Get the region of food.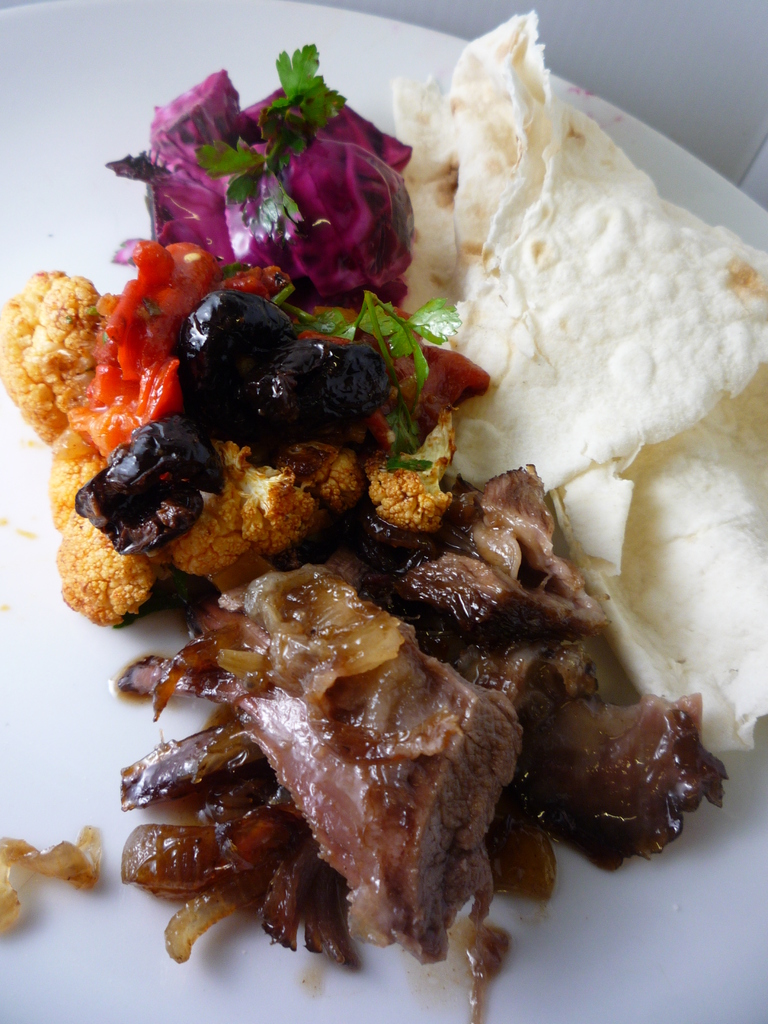
471, 982, 492, 1022.
